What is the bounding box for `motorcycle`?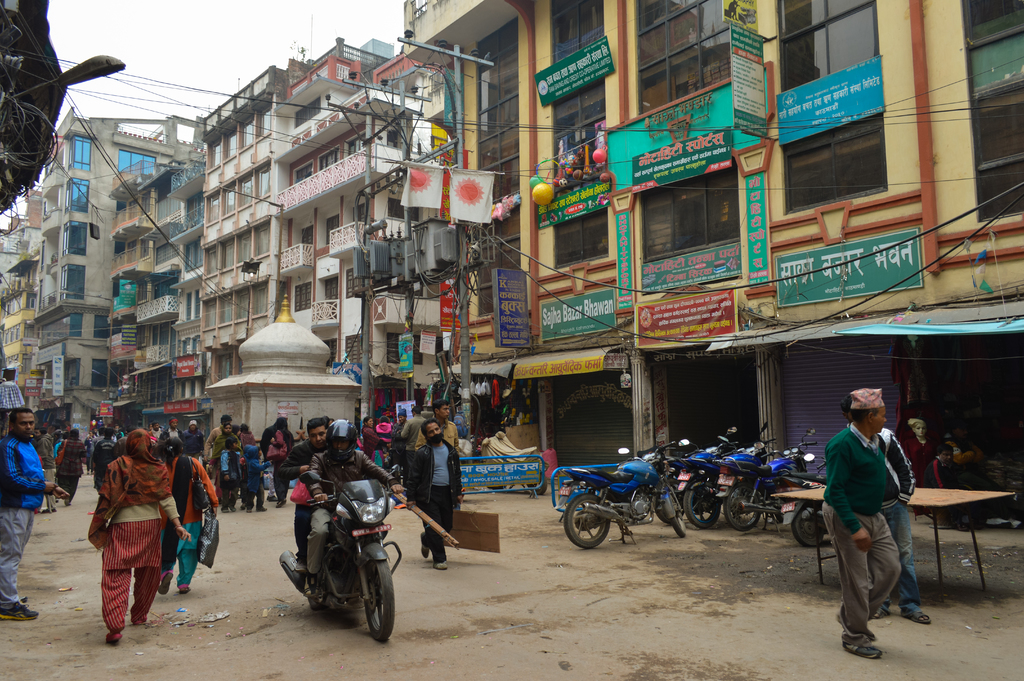
box=[280, 465, 401, 644].
